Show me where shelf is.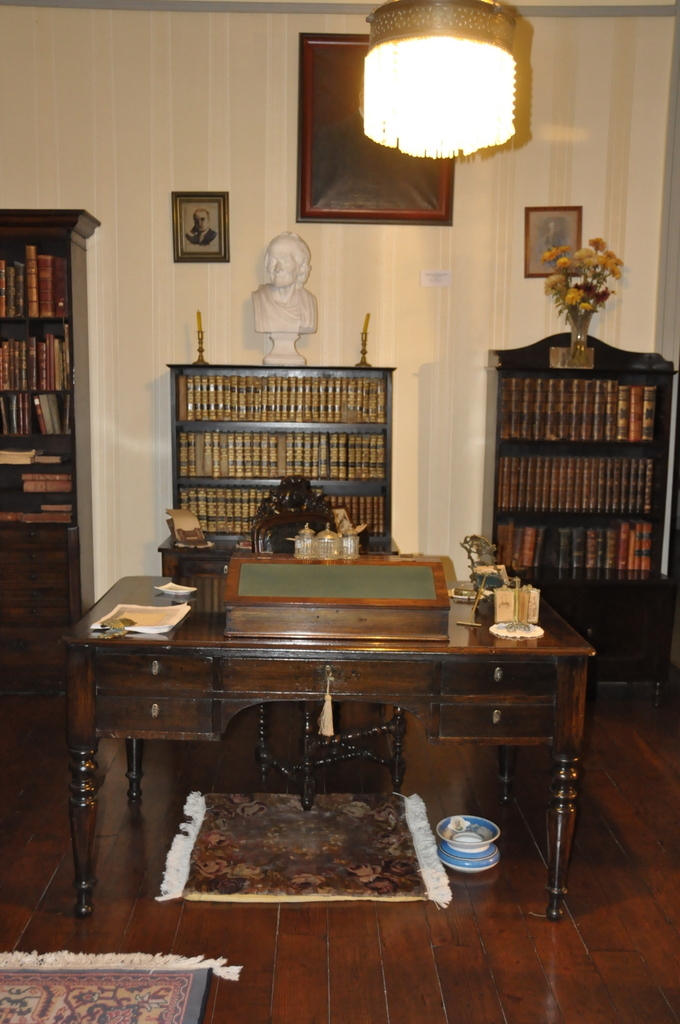
shelf is at left=175, top=418, right=394, bottom=486.
